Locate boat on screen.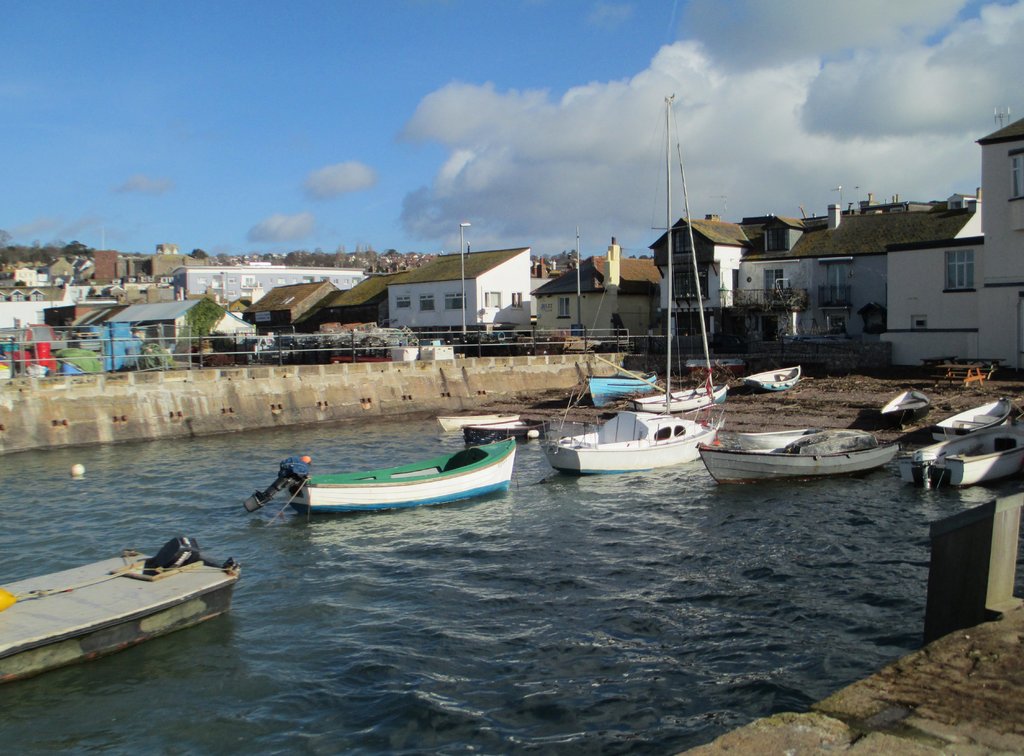
On screen at <box>902,431,1023,491</box>.
